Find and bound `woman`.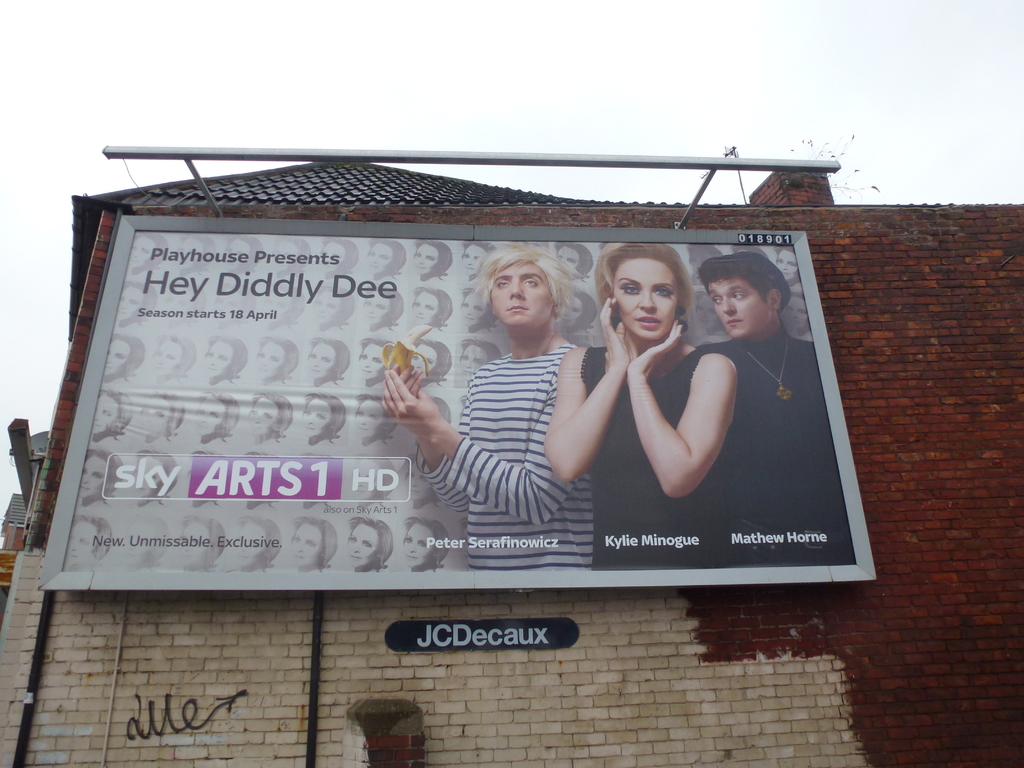
Bound: region(457, 339, 502, 381).
